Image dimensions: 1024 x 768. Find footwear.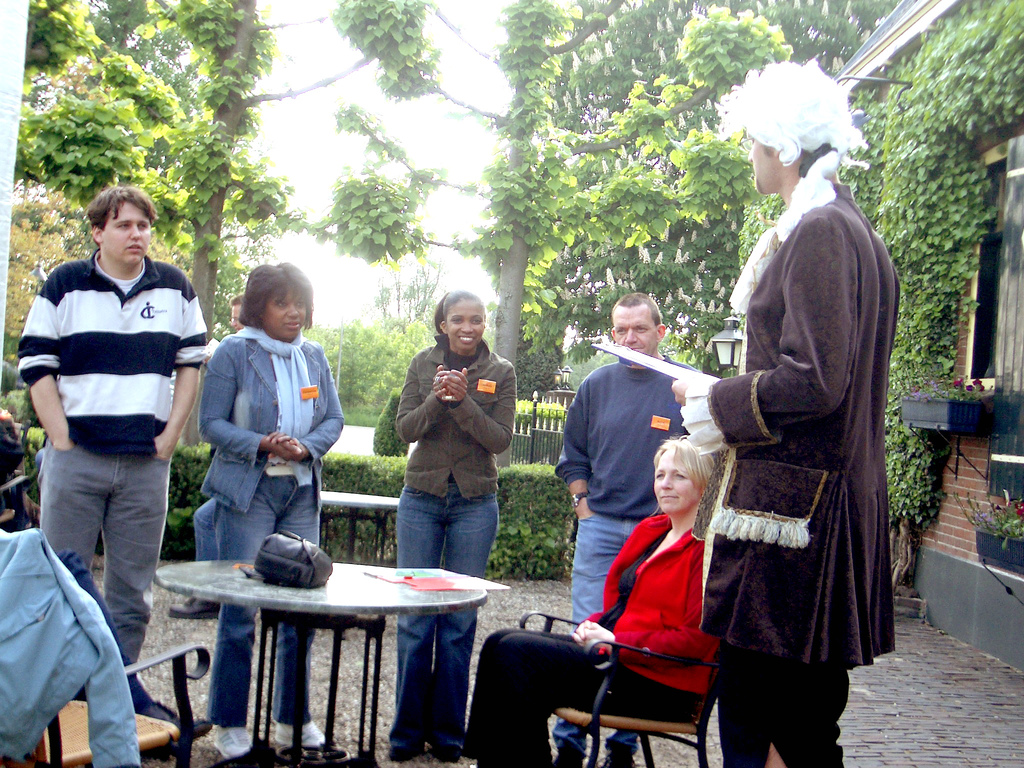
[x1=387, y1=744, x2=415, y2=761].
